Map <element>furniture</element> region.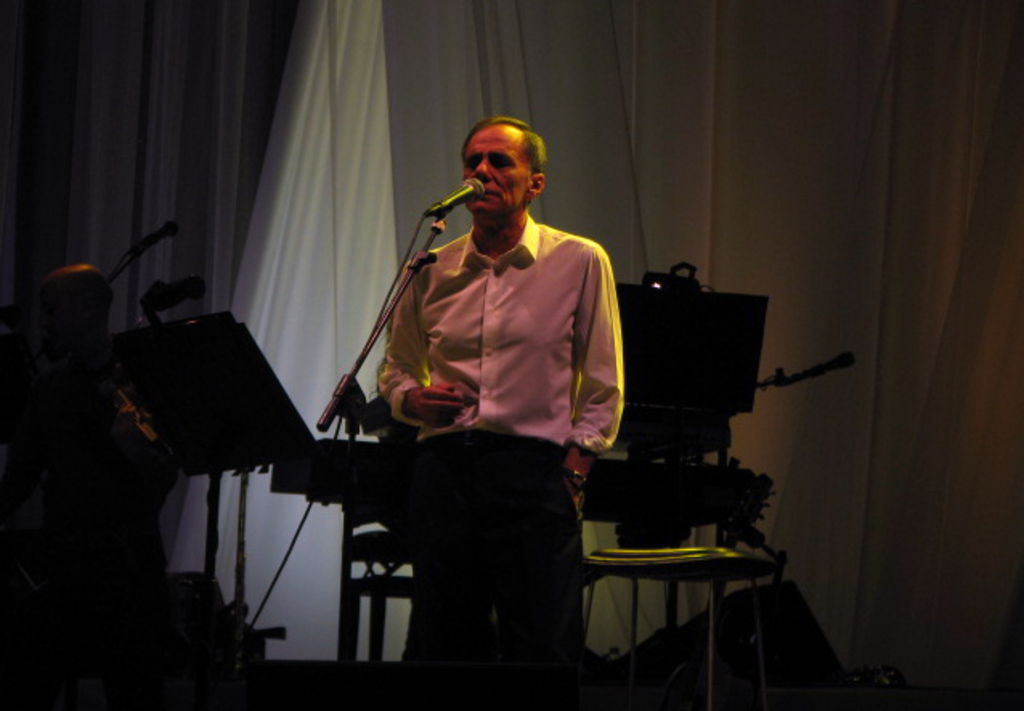
Mapped to bbox(337, 501, 416, 661).
